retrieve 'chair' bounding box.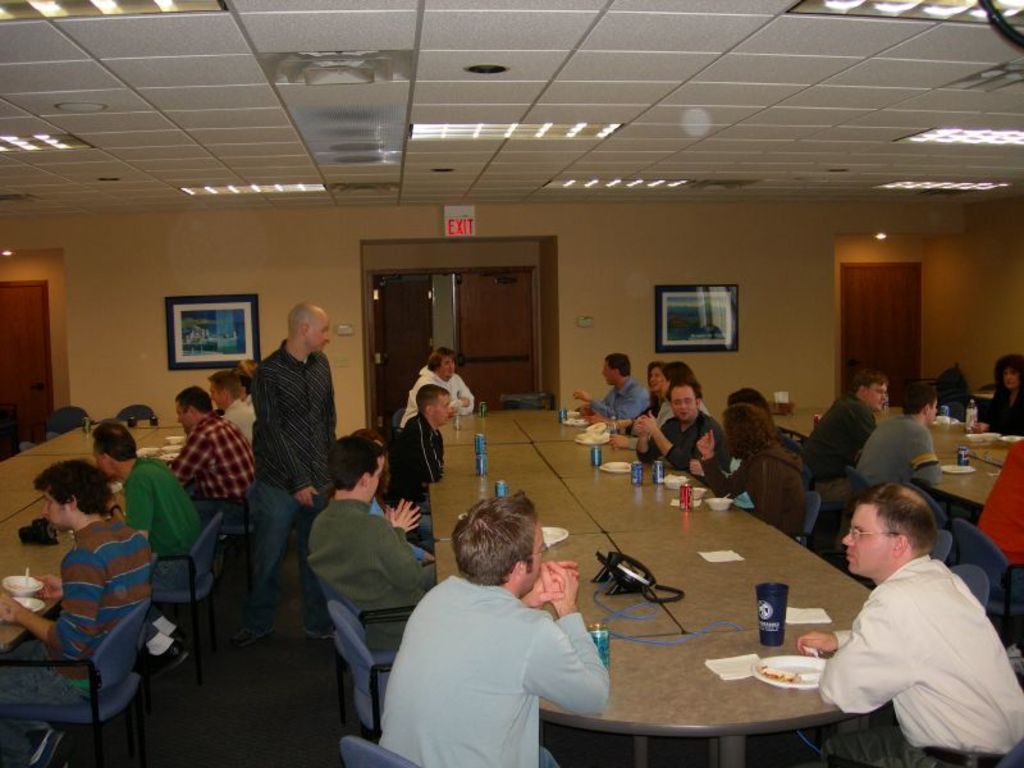
Bounding box: 929:527:950:567.
